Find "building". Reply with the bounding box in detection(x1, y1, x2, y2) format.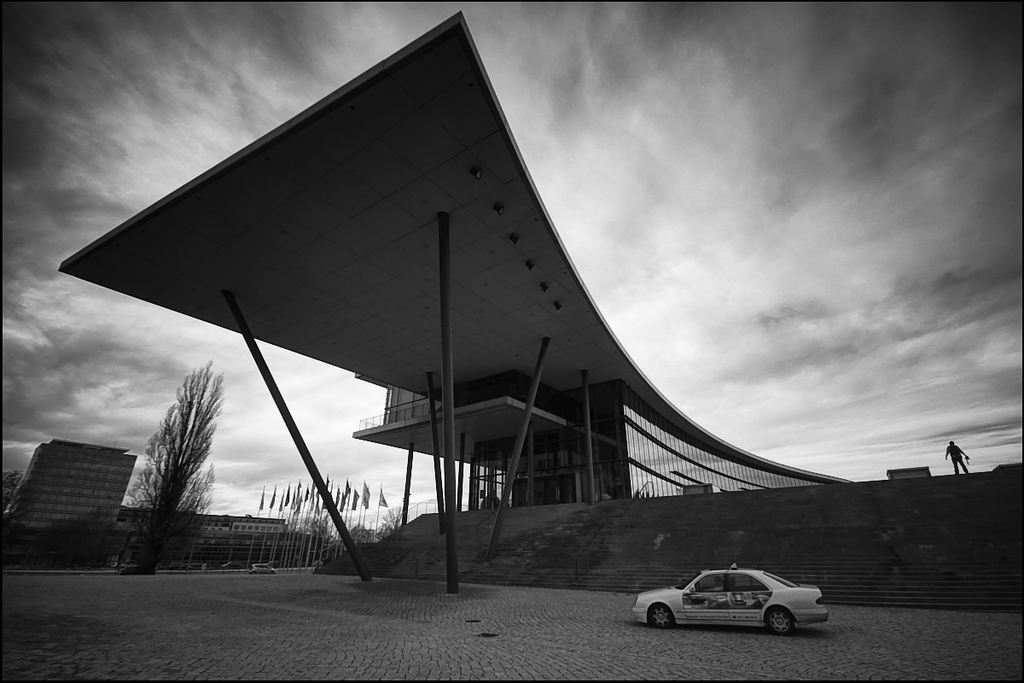
detection(5, 440, 137, 537).
